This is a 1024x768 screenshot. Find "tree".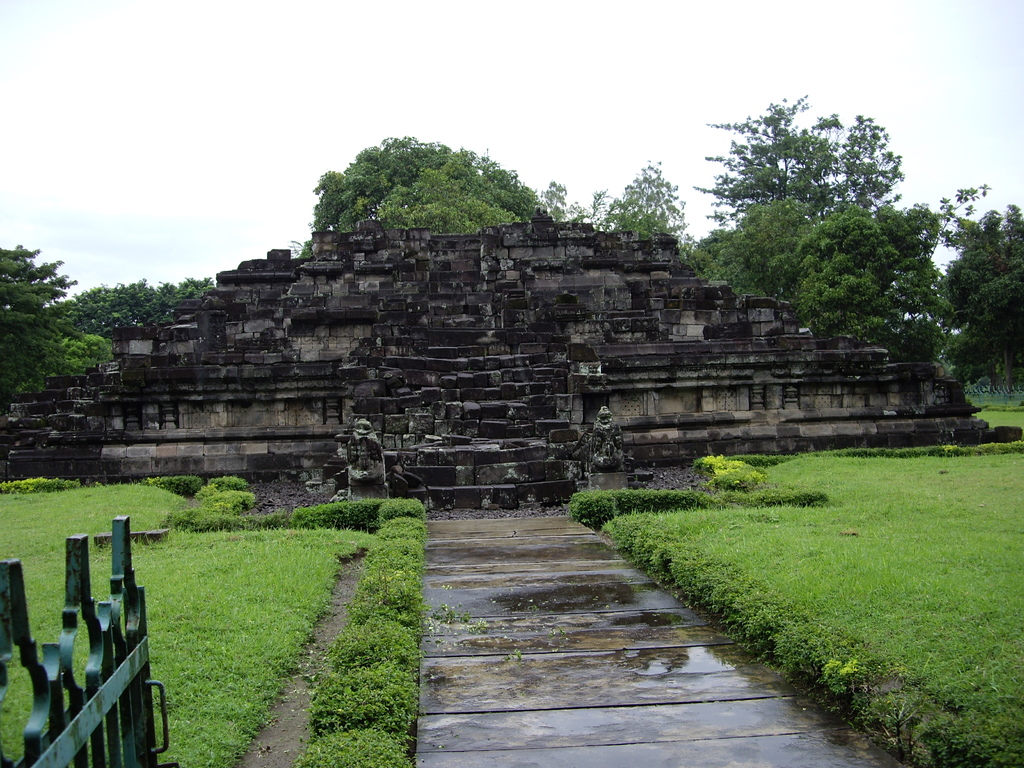
Bounding box: select_region(536, 180, 589, 225).
